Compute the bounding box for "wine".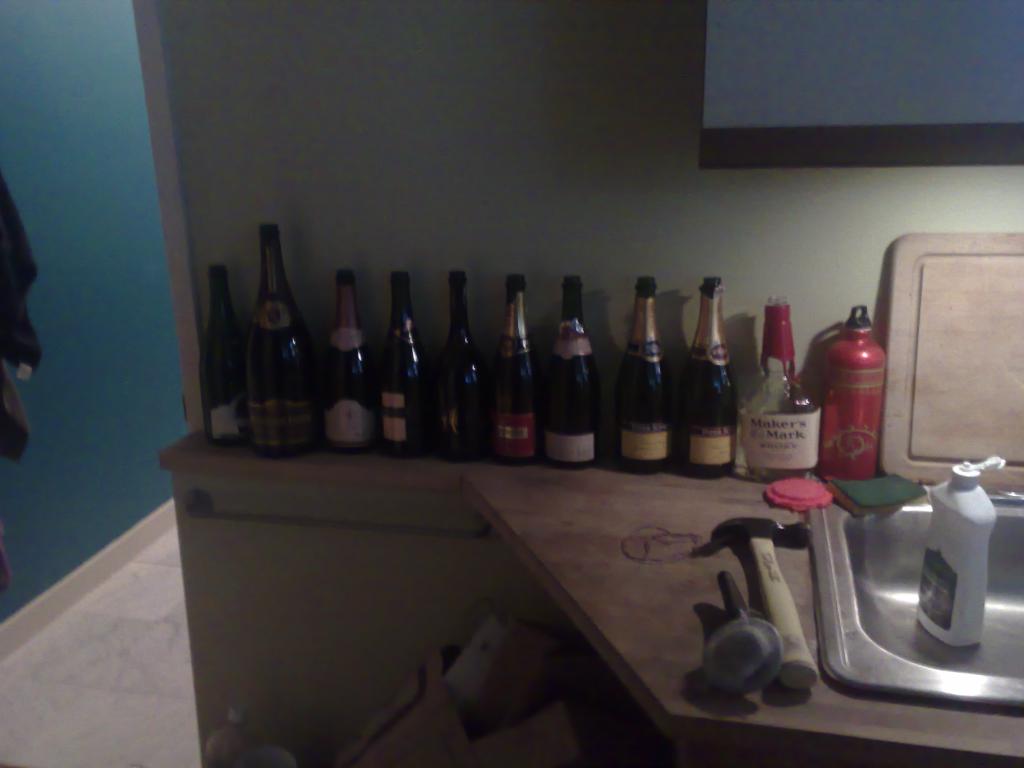
(545,268,607,471).
